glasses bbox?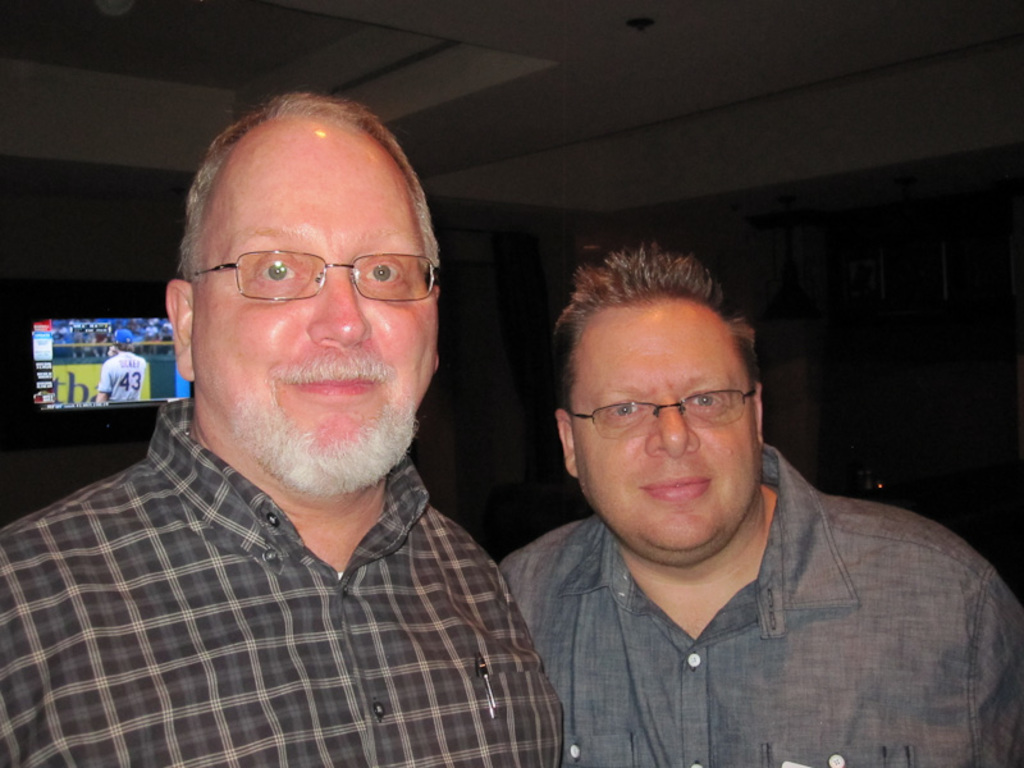
(x1=166, y1=234, x2=426, y2=328)
